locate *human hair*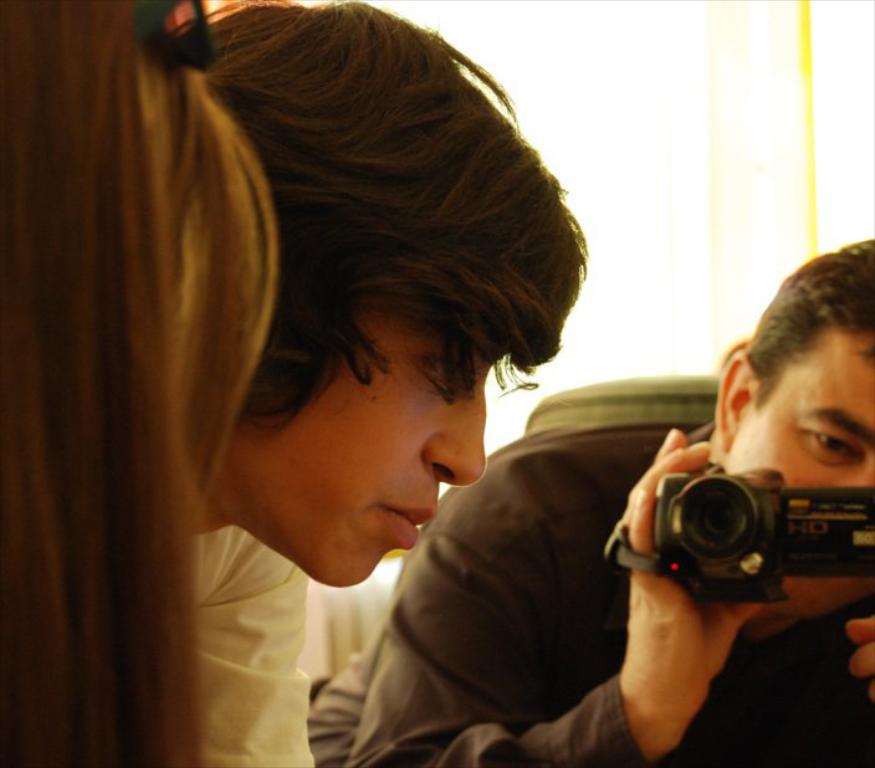
box(153, 0, 588, 430)
